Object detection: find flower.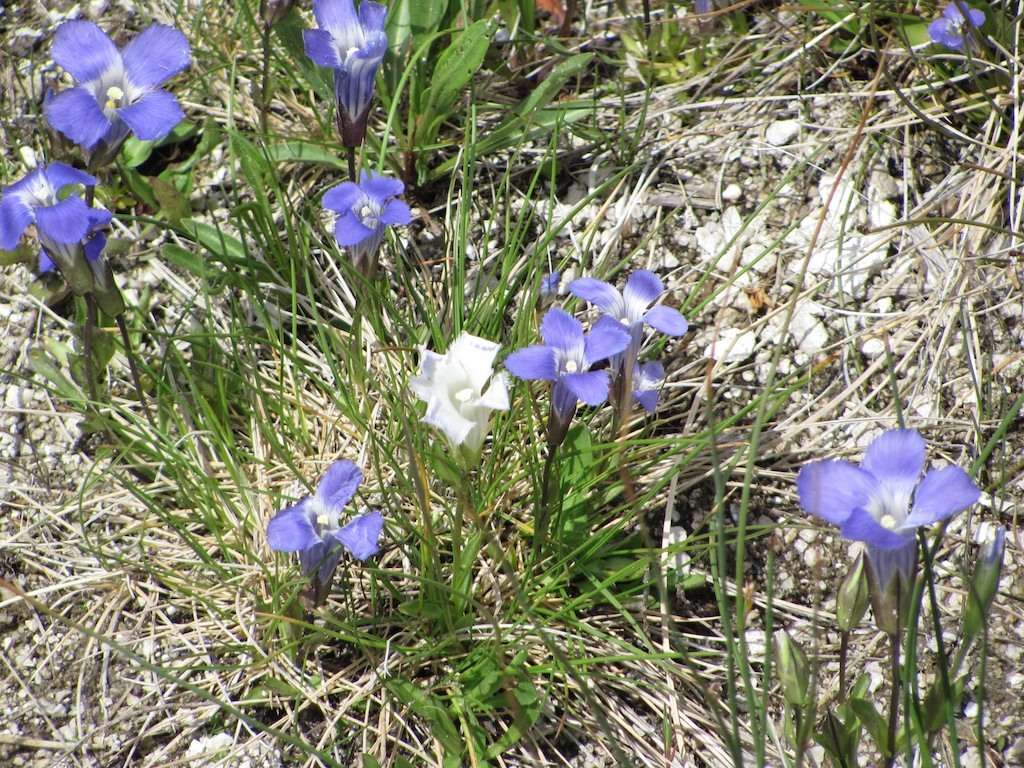
(x1=757, y1=619, x2=839, y2=738).
